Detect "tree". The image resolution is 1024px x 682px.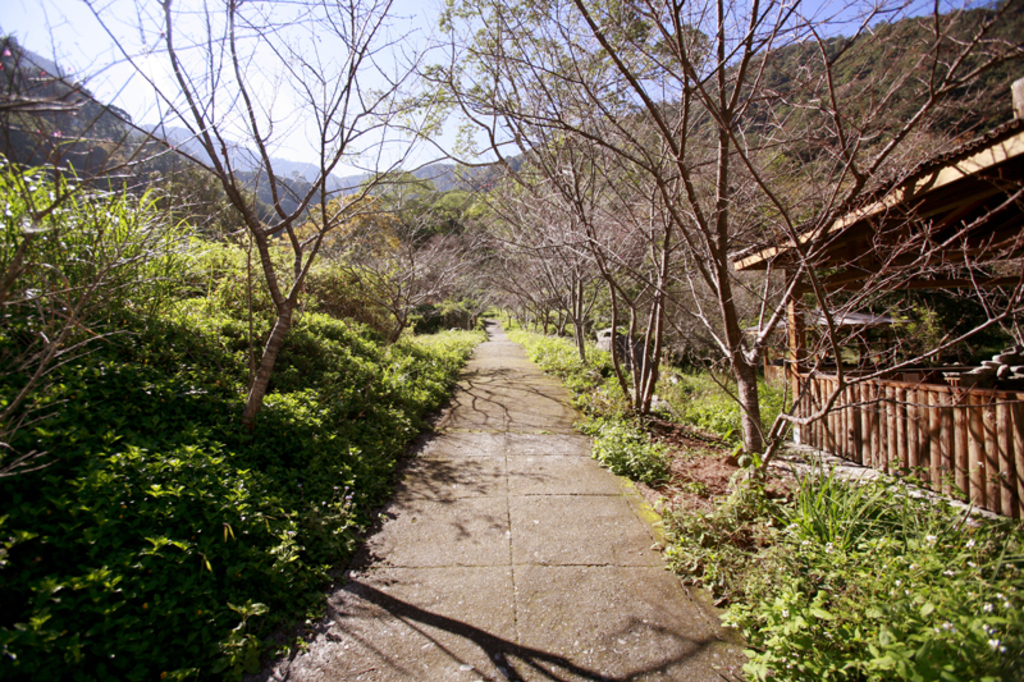
<bbox>608, 12, 1023, 511</bbox>.
